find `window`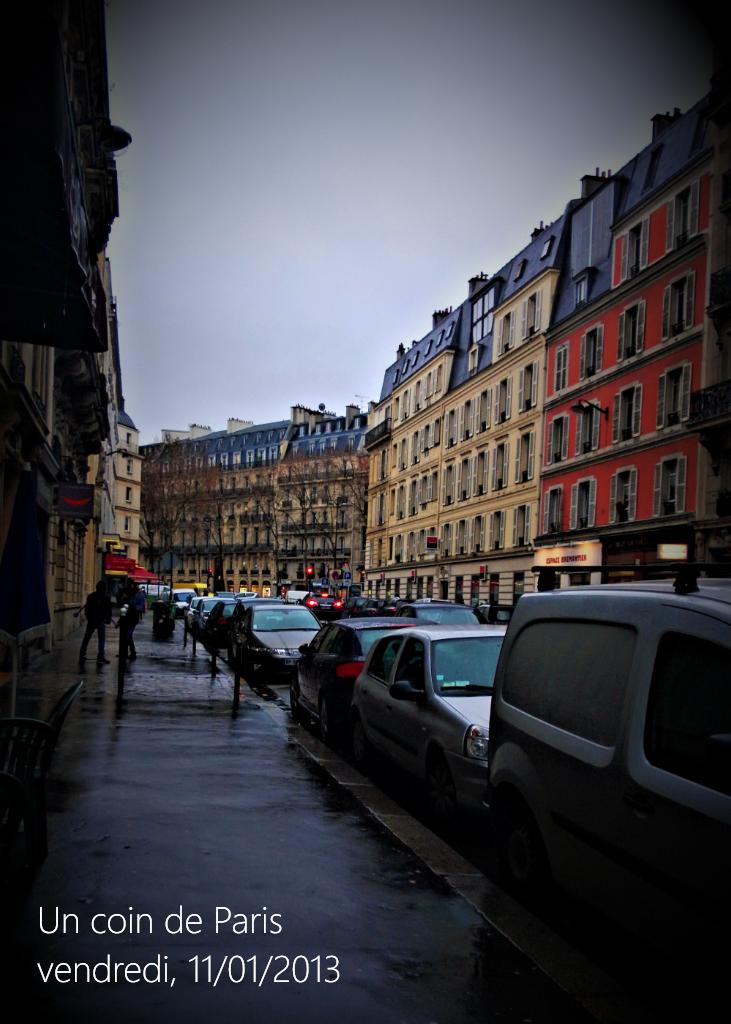
locate(576, 318, 602, 379)
